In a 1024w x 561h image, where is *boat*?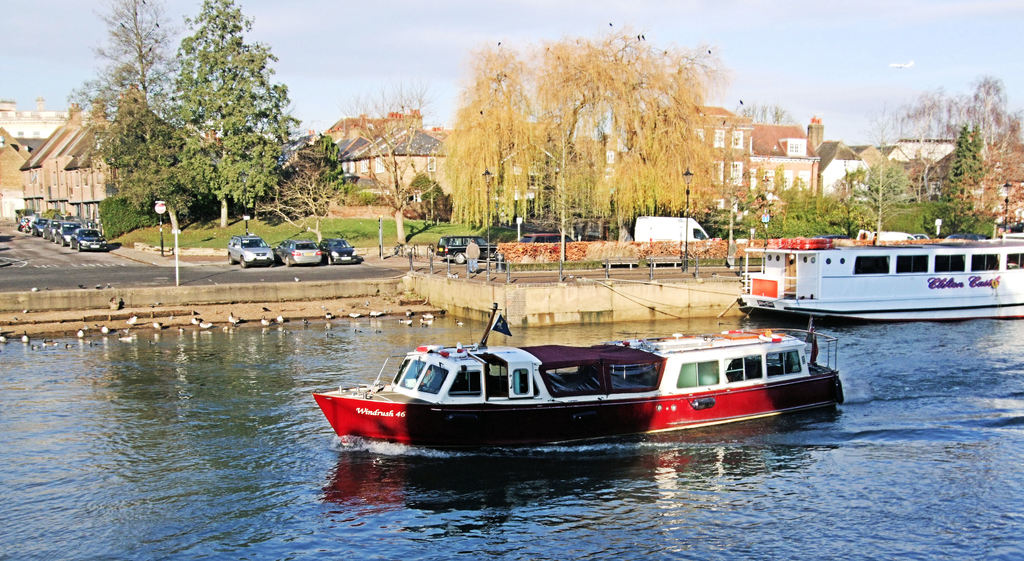
304:300:850:451.
